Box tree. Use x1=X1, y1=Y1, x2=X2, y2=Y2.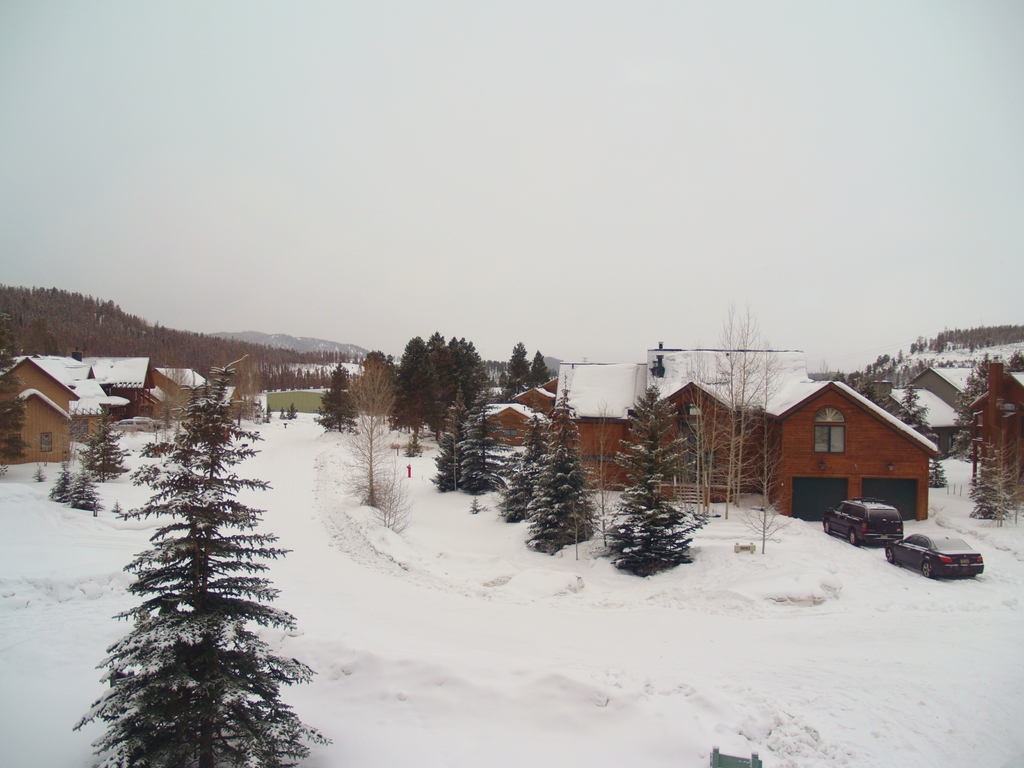
x1=1005, y1=348, x2=1023, y2=372.
